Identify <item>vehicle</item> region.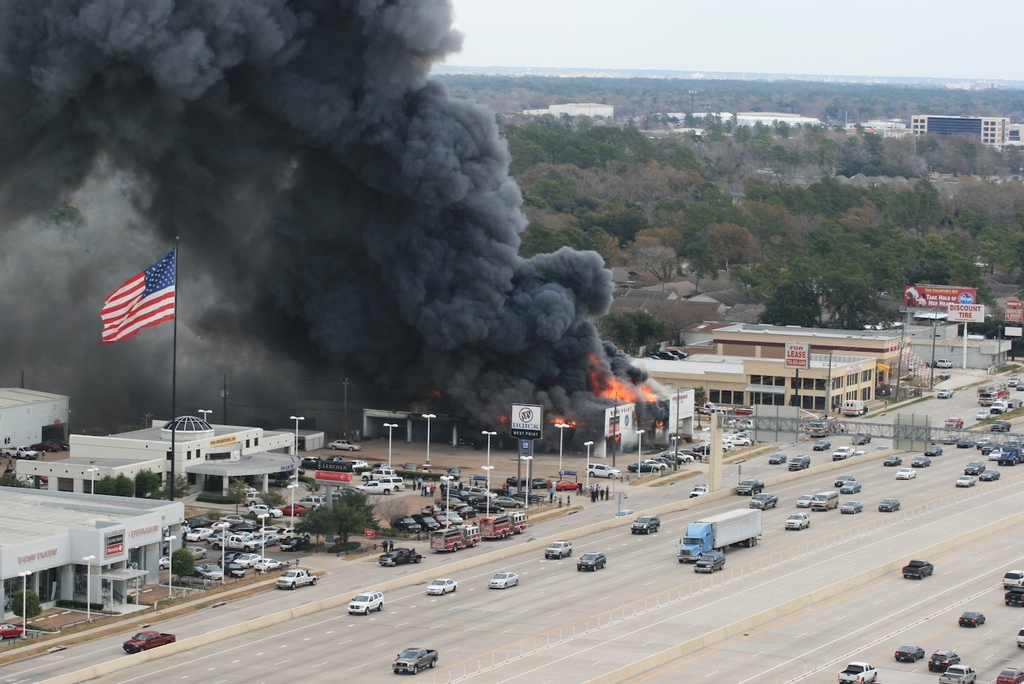
Region: (x1=345, y1=588, x2=385, y2=617).
